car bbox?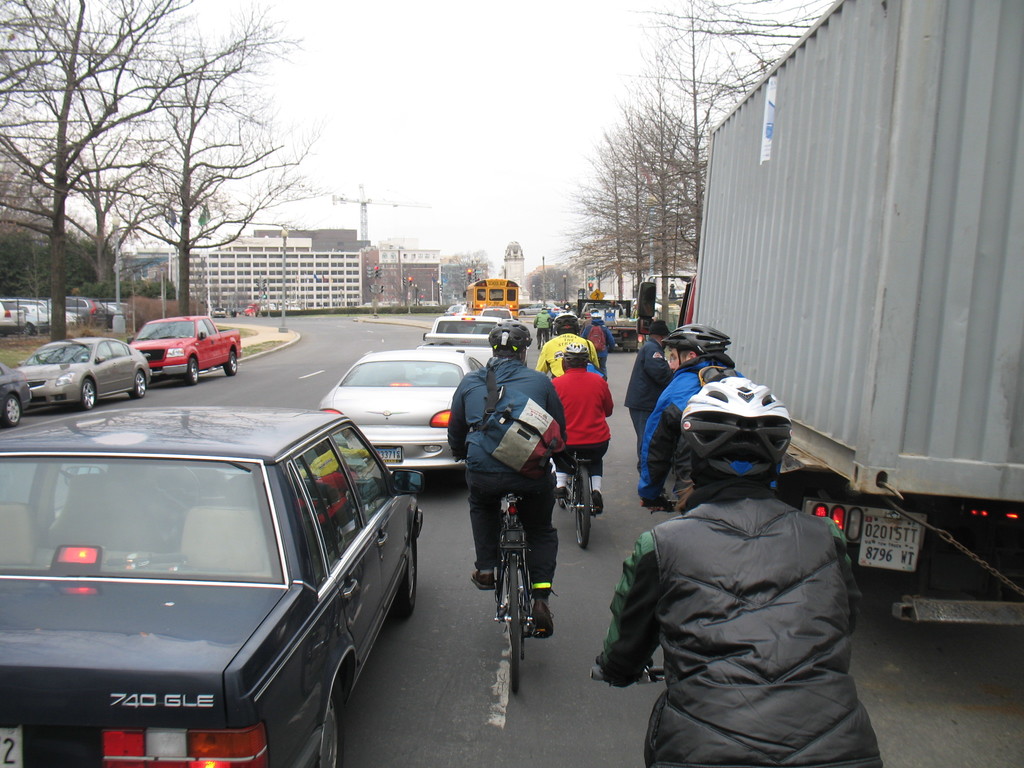
(14,335,152,411)
